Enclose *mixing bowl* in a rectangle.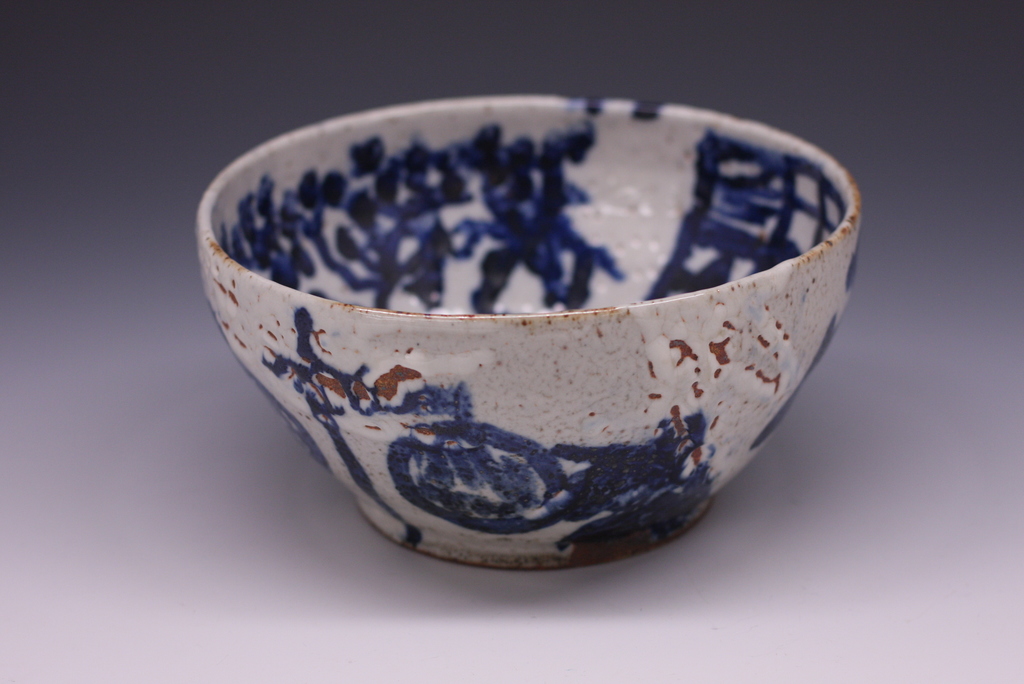
locate(196, 94, 861, 571).
